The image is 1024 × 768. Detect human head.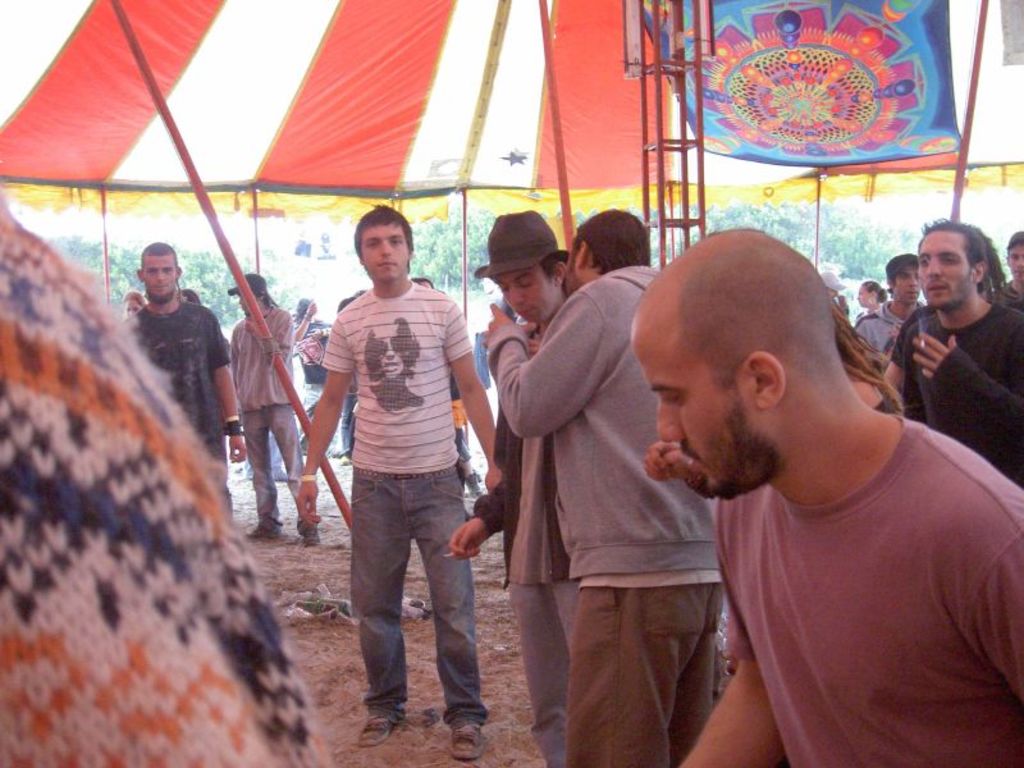
Detection: region(472, 206, 572, 320).
